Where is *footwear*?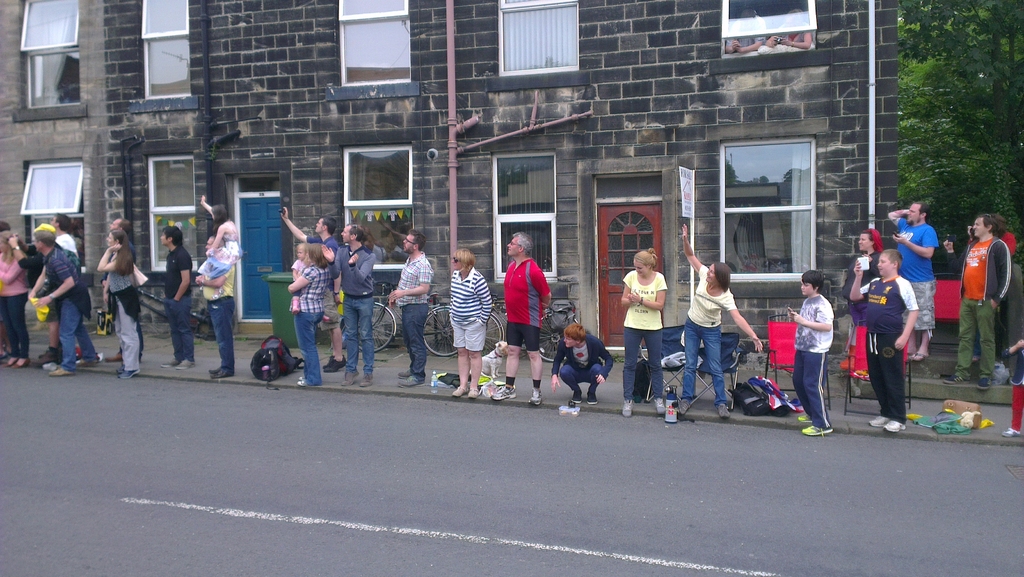
[883,420,905,433].
